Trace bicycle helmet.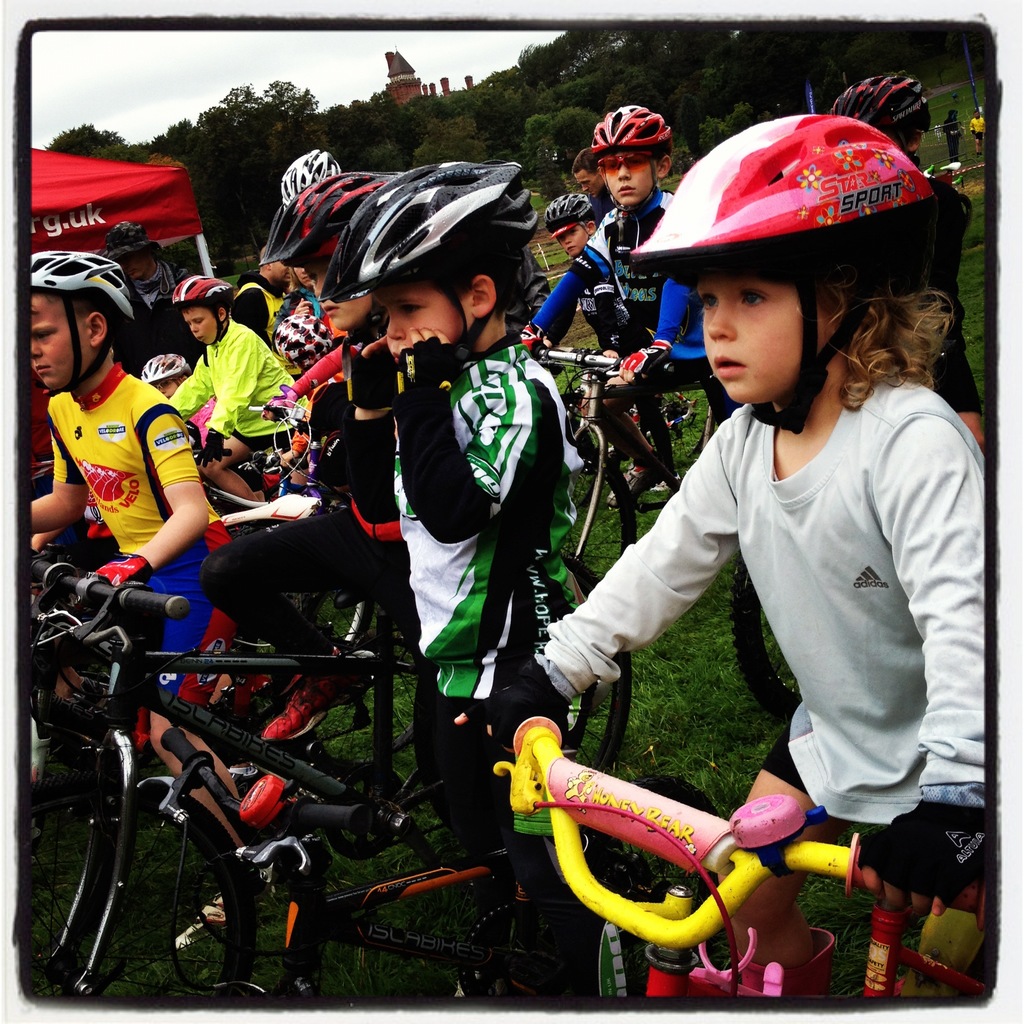
Traced to detection(25, 245, 137, 396).
